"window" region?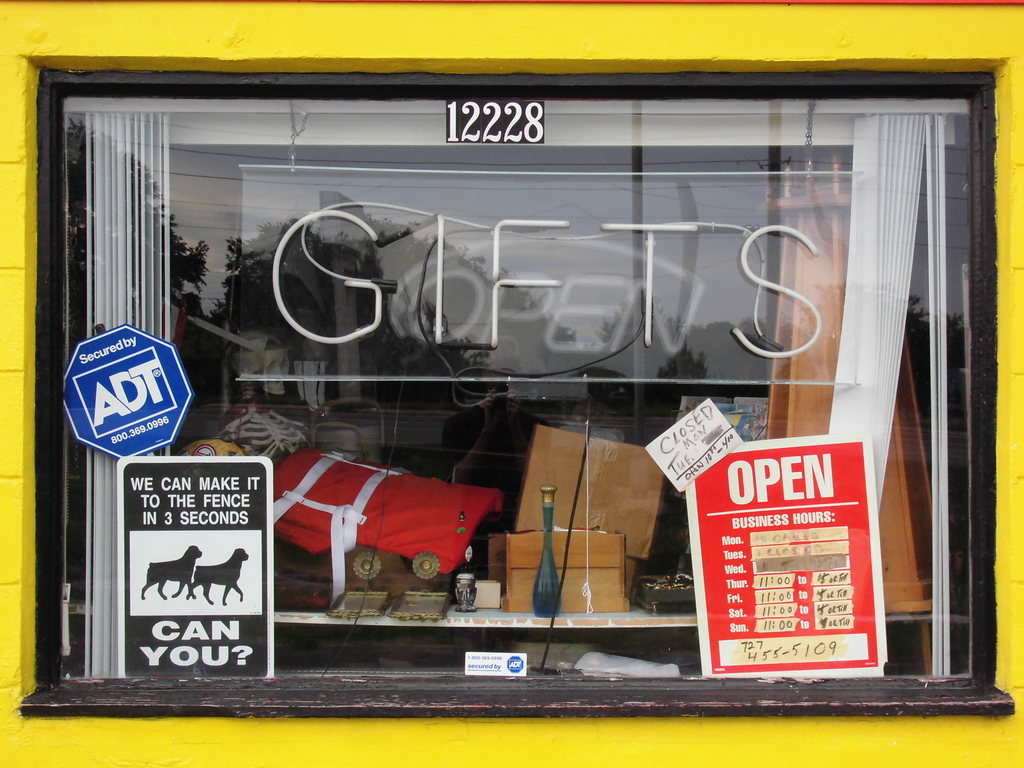
[22, 68, 1019, 717]
